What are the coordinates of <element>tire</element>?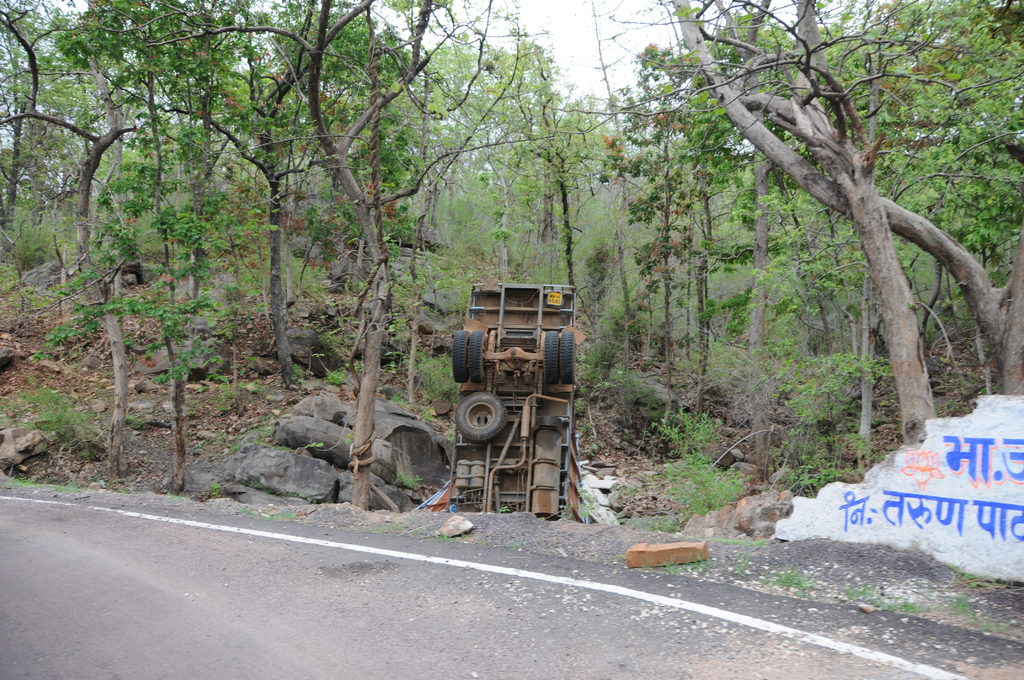
left=452, top=388, right=508, bottom=441.
